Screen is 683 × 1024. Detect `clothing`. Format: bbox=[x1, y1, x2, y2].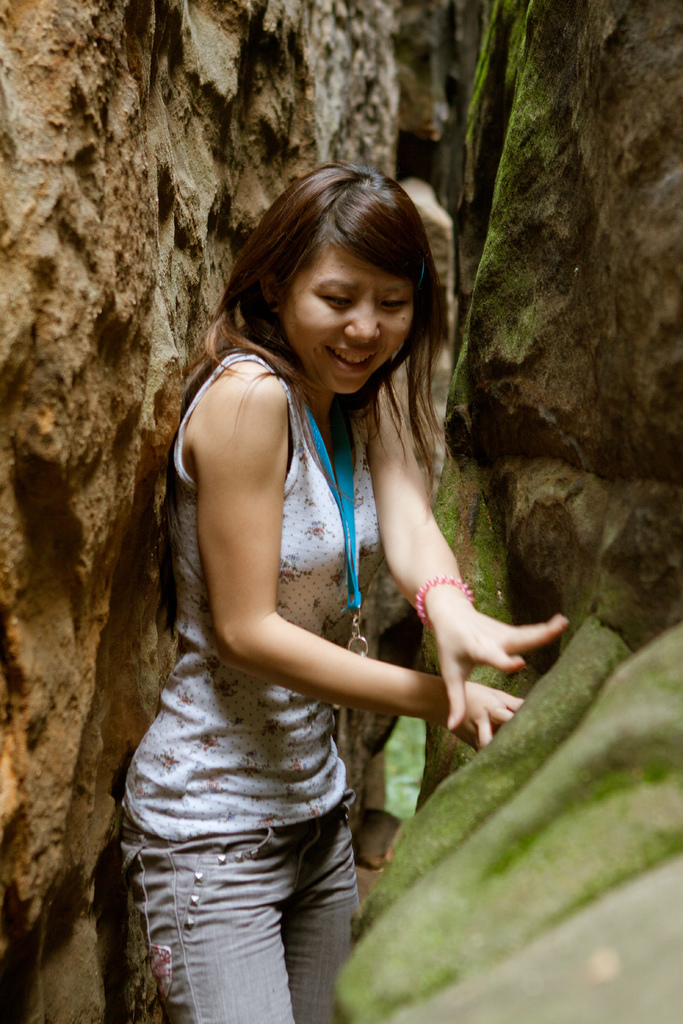
bbox=[121, 347, 387, 1023].
